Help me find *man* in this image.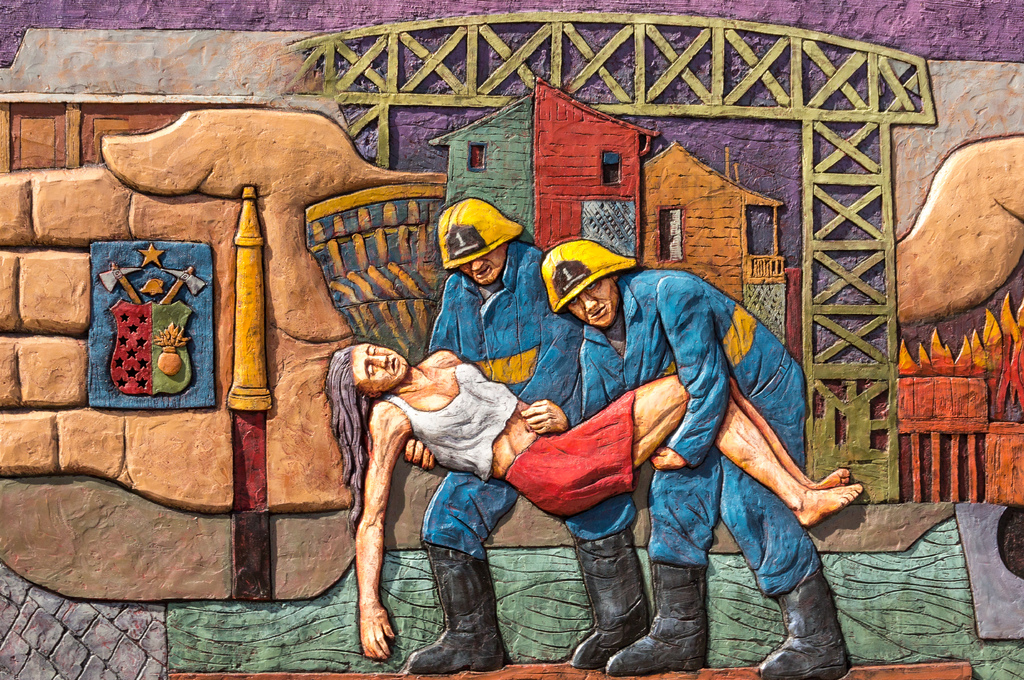
Found it: left=399, top=195, right=650, bottom=677.
